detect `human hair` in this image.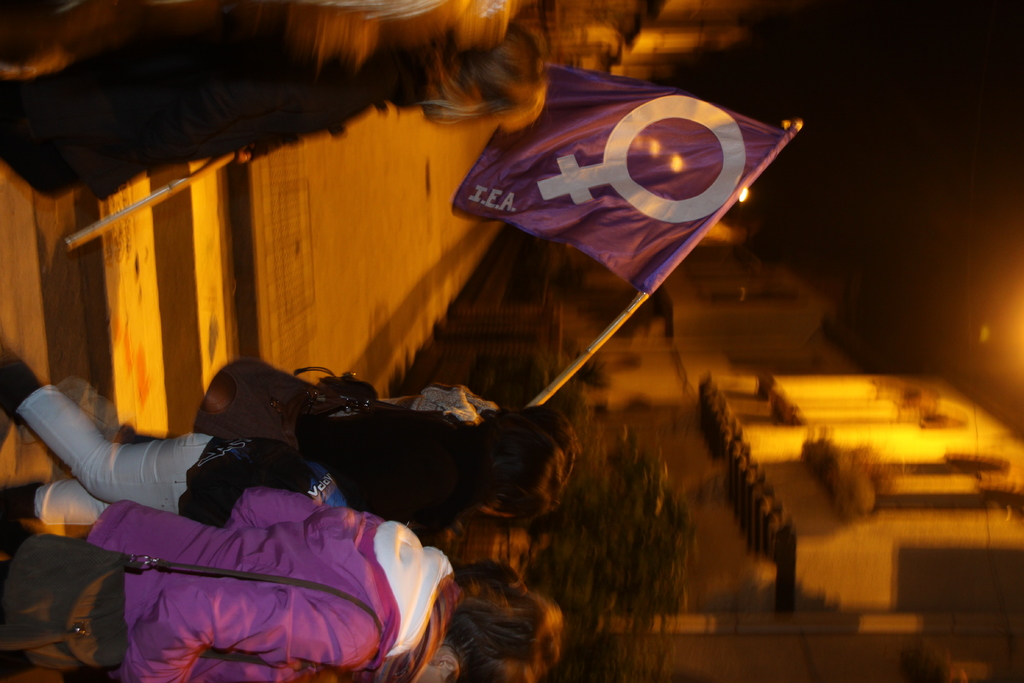
Detection: select_region(432, 575, 566, 682).
